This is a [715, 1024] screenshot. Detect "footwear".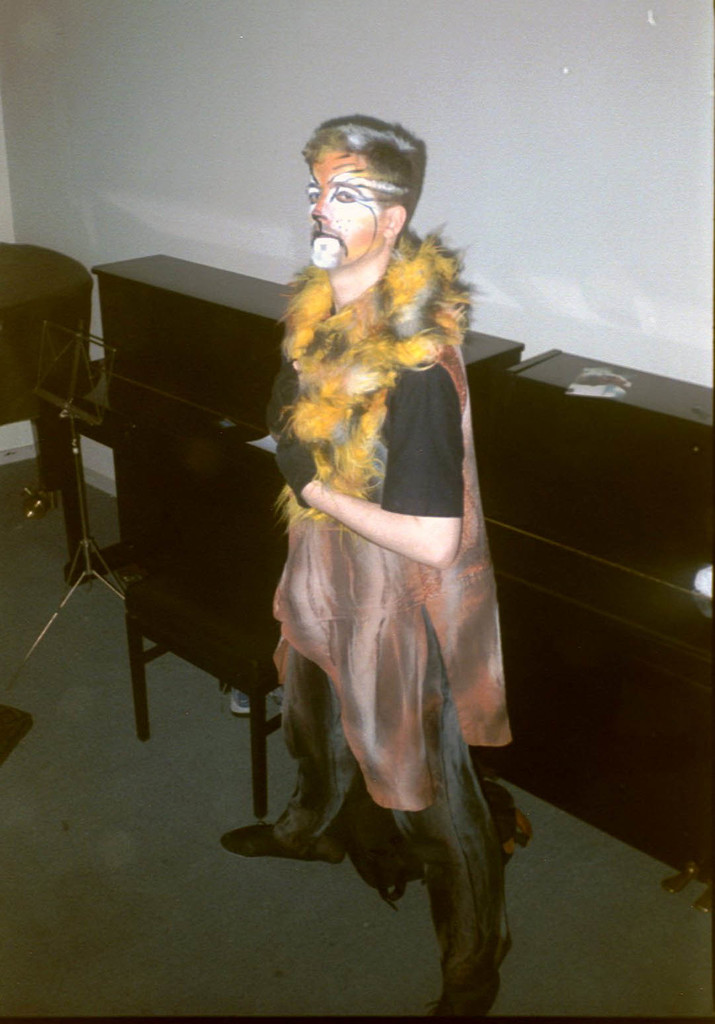
[219, 809, 345, 867].
